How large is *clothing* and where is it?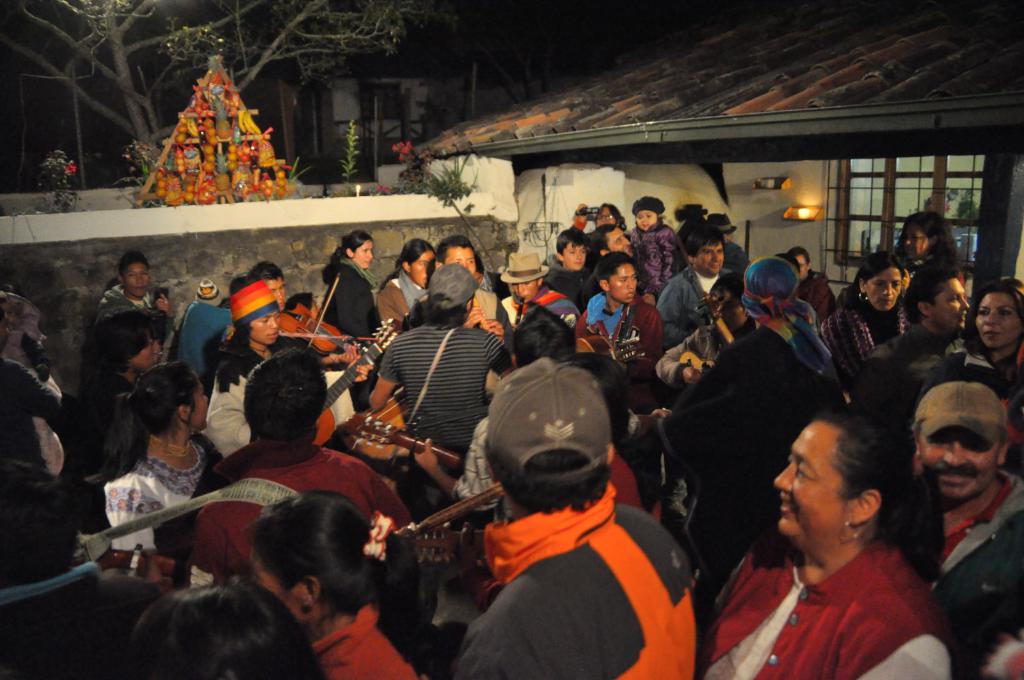
Bounding box: (left=648, top=320, right=834, bottom=519).
